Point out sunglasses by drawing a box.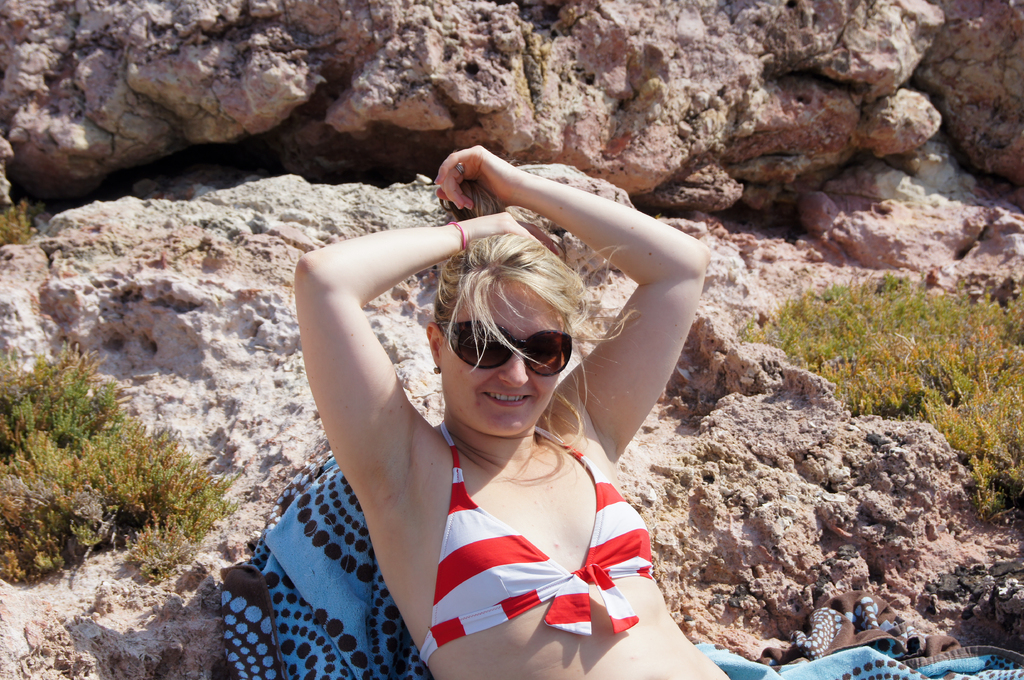
l=439, t=320, r=574, b=374.
